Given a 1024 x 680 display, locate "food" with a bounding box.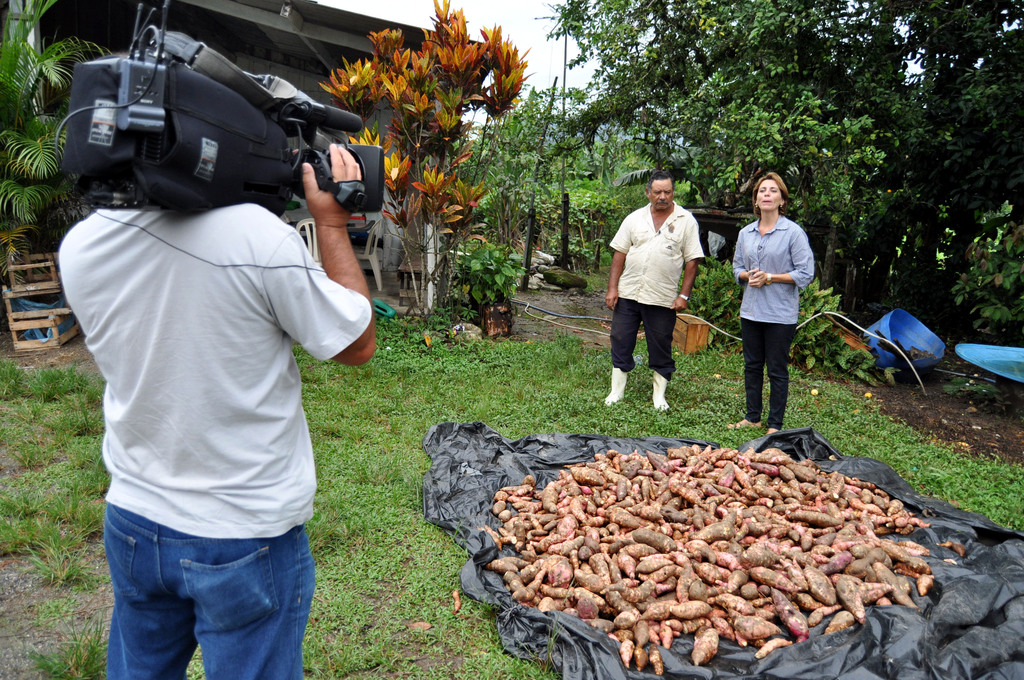
Located: rect(486, 443, 874, 647).
